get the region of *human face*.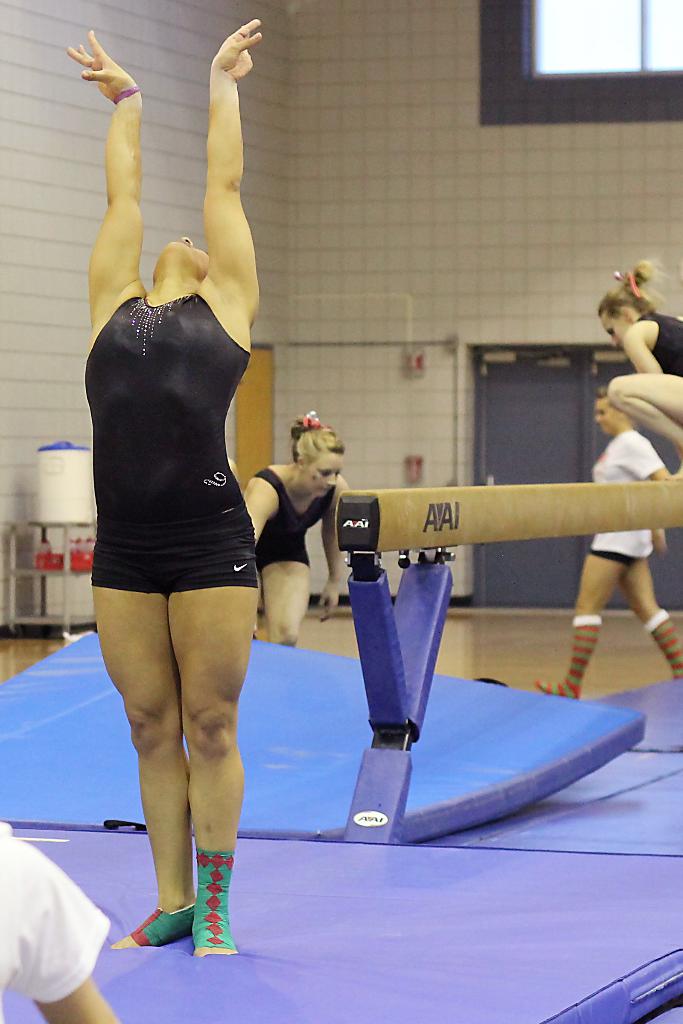
rect(163, 237, 207, 274).
